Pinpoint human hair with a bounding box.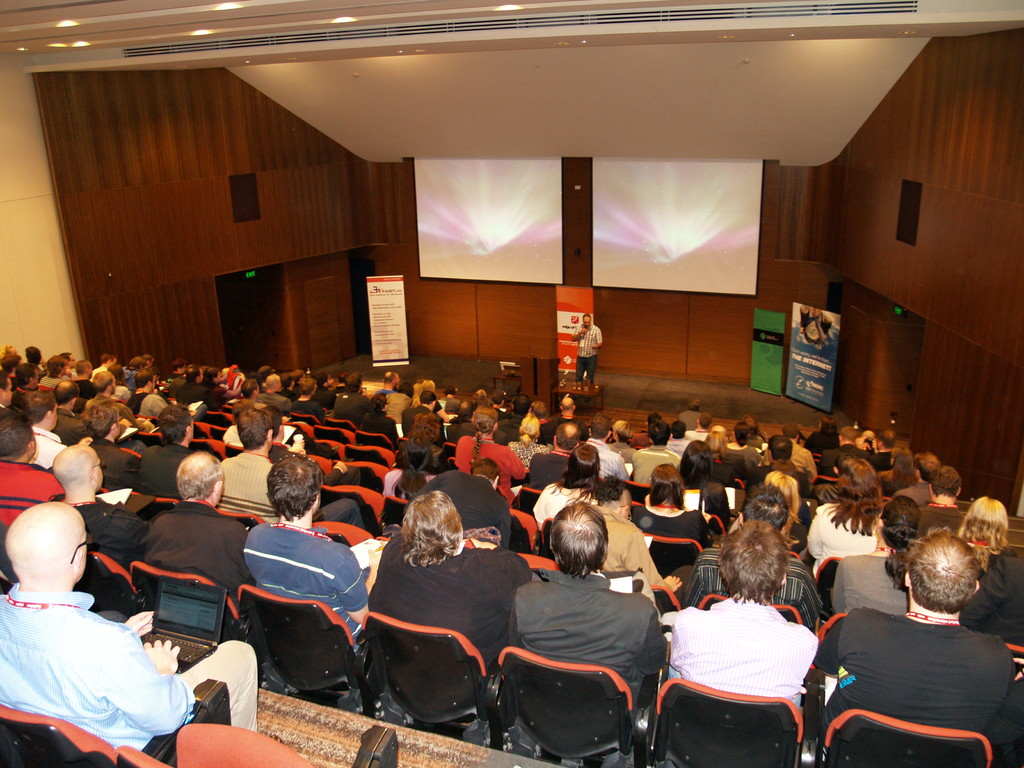
locate(54, 382, 80, 407).
